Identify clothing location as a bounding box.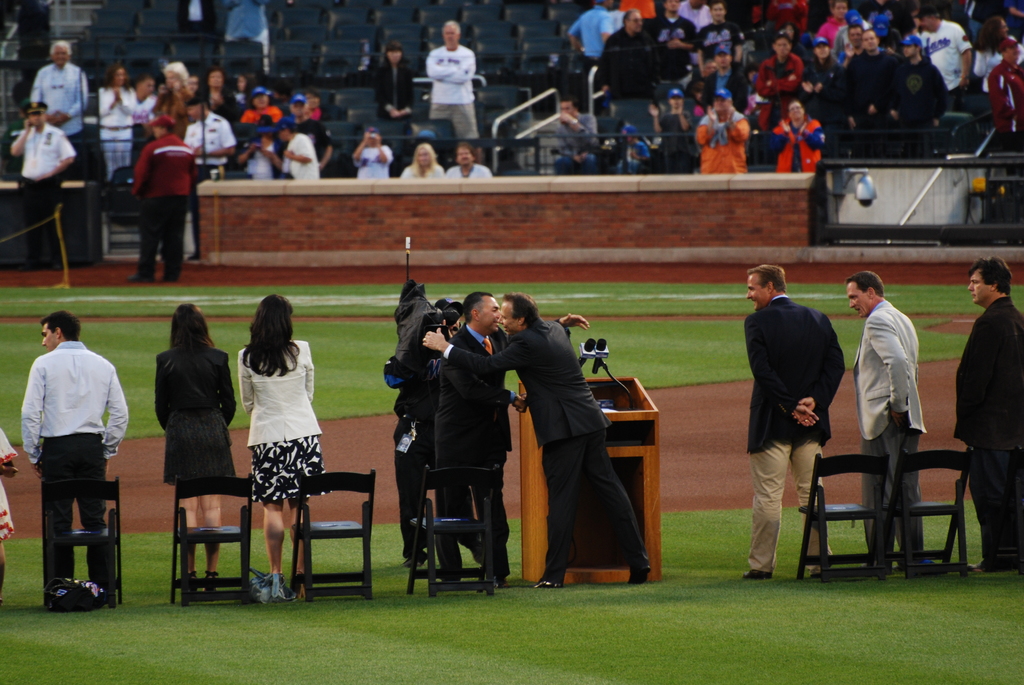
692:21:744:58.
